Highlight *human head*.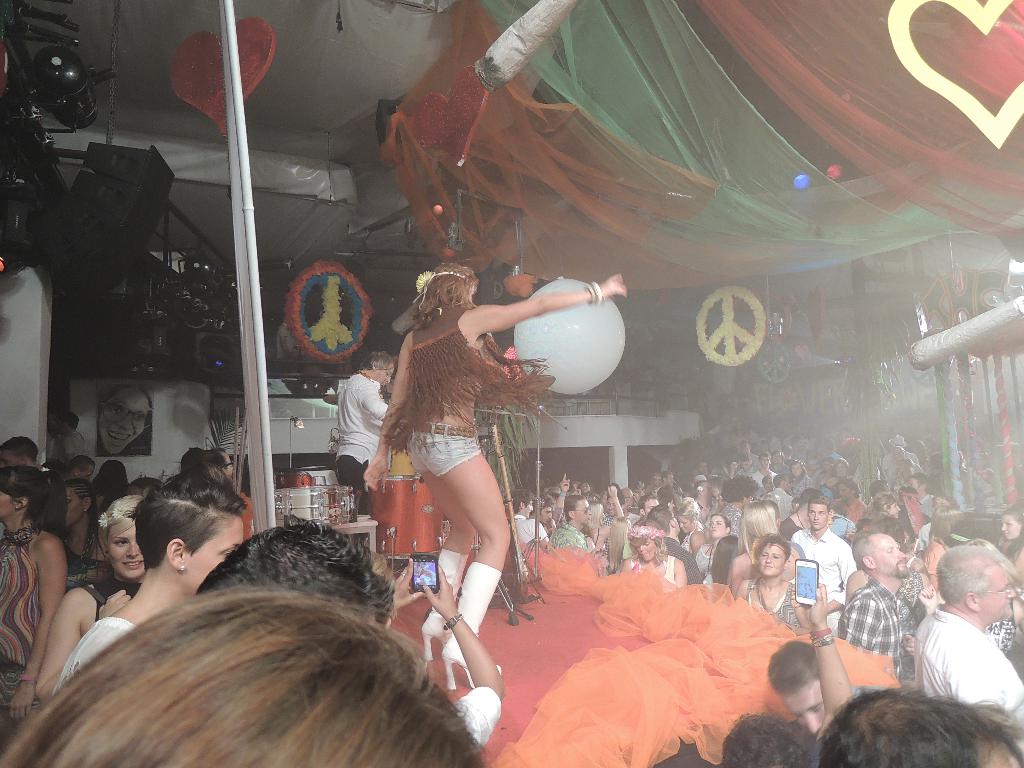
Highlighted region: x1=767 y1=641 x2=819 y2=737.
